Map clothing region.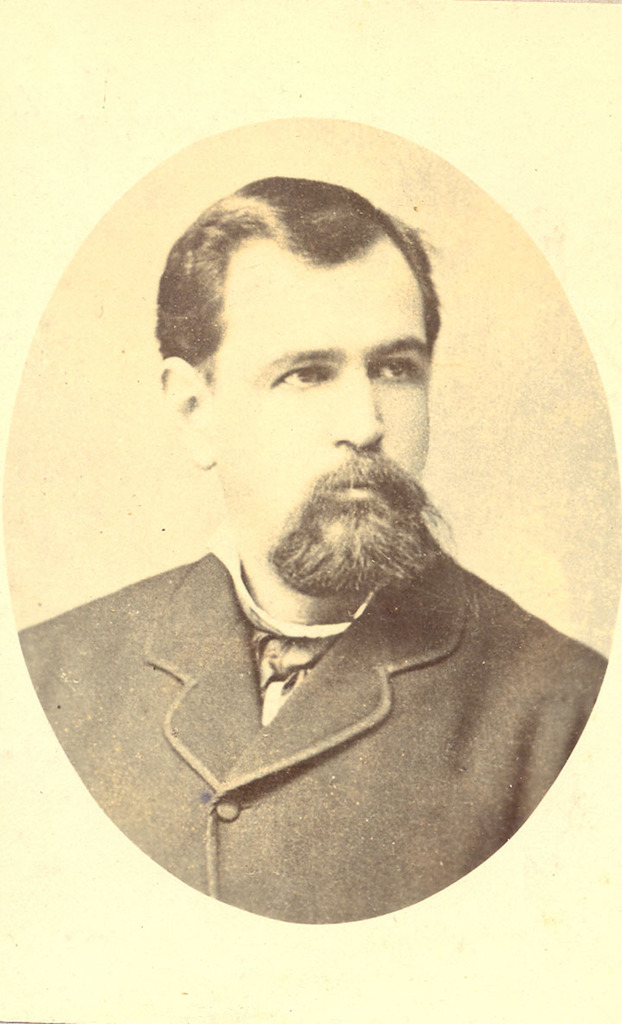
Mapped to [left=0, top=525, right=606, bottom=929].
